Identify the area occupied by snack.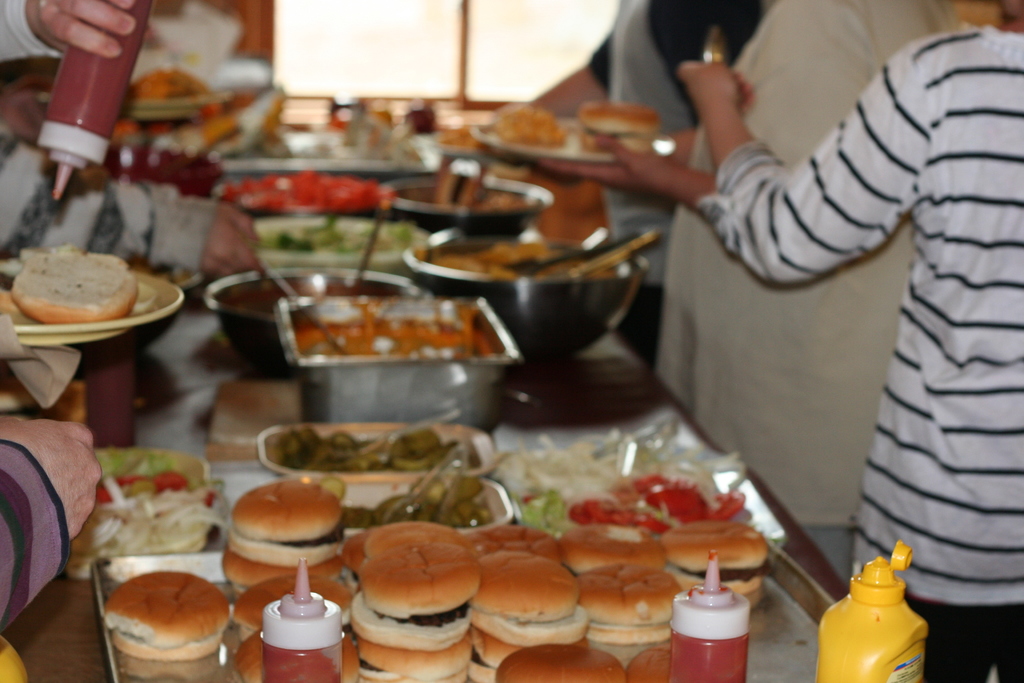
Area: box=[664, 512, 766, 593].
